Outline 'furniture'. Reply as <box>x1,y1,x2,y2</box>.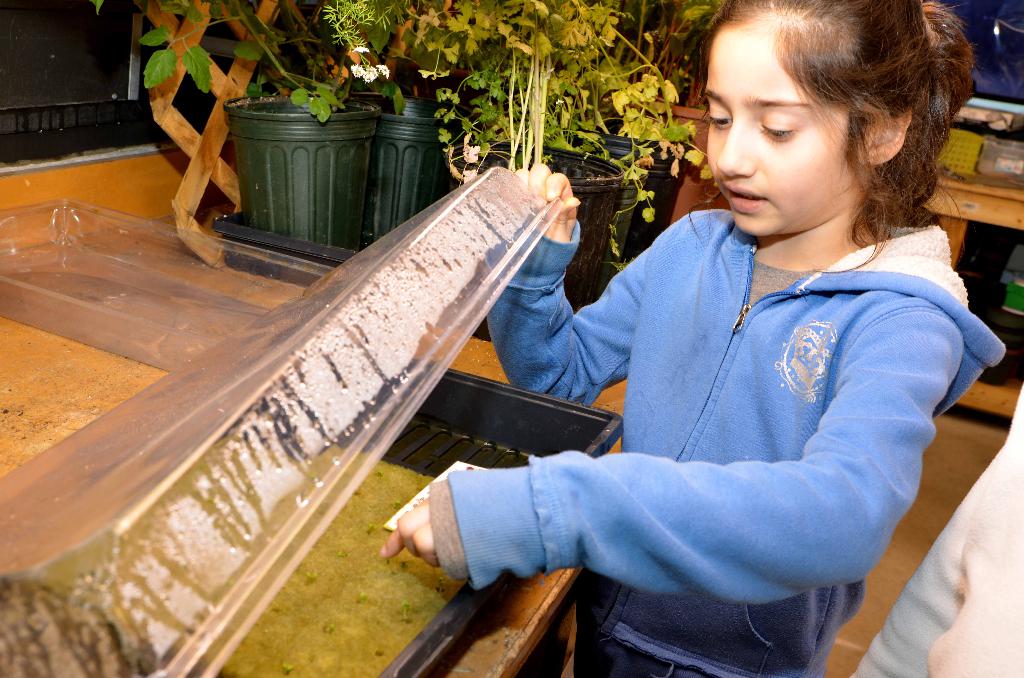
<box>428,566,585,677</box>.
